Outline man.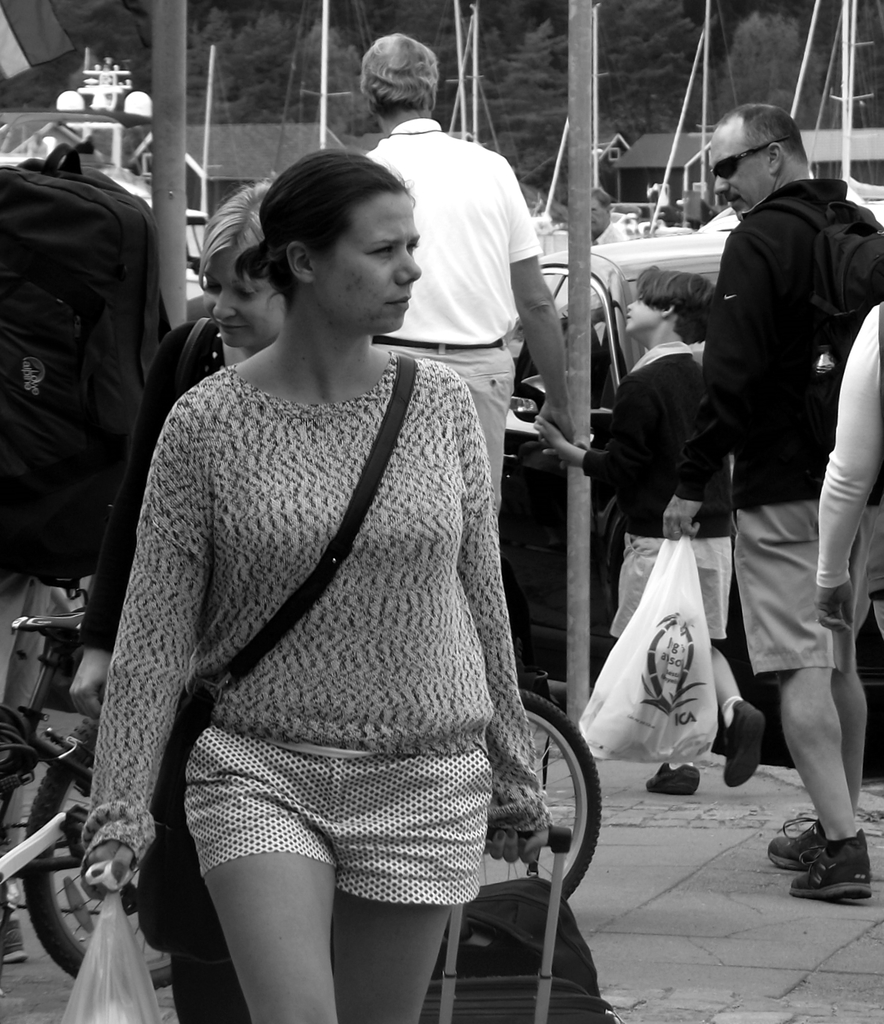
Outline: 662,48,872,886.
